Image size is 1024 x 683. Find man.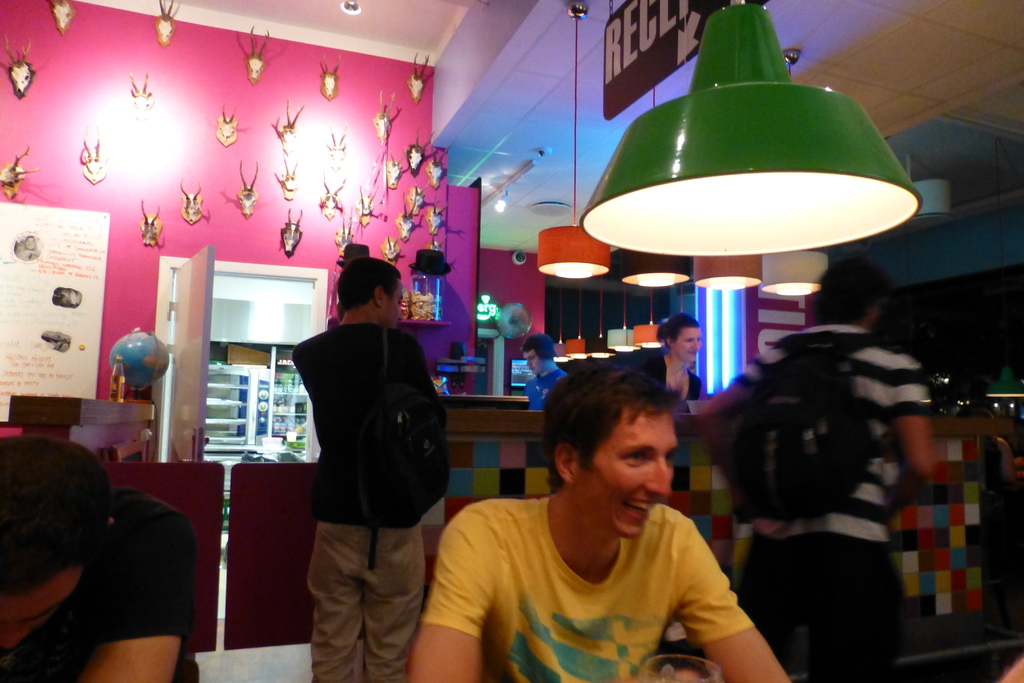
bbox=[727, 247, 952, 682].
